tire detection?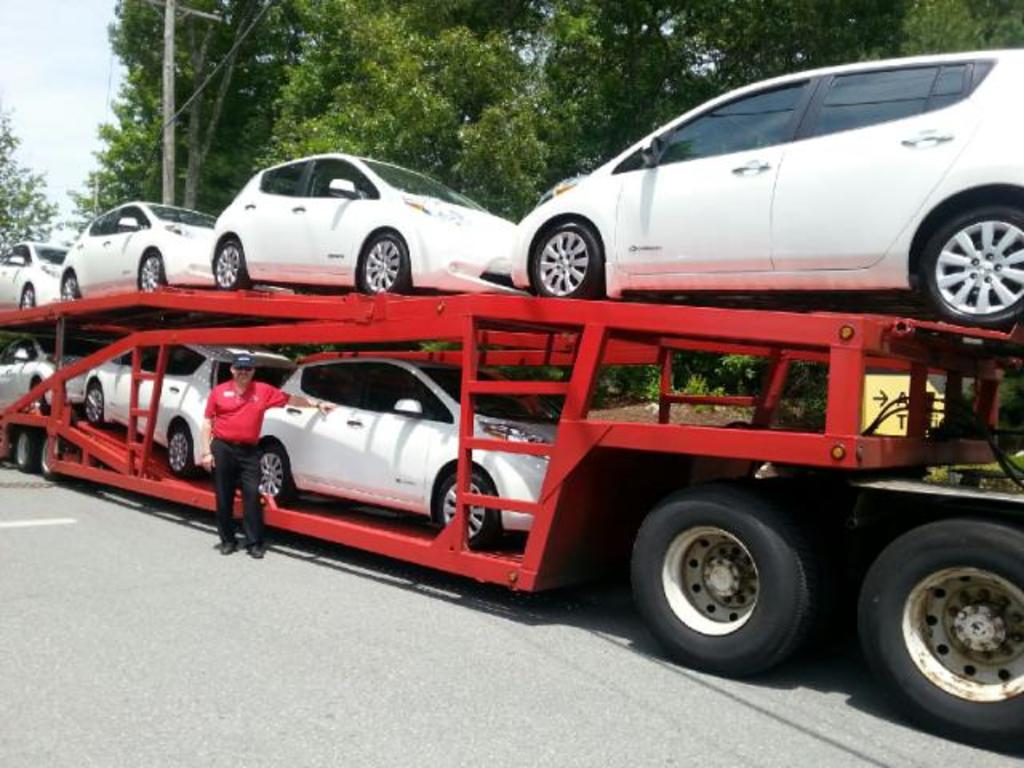
(left=438, top=469, right=499, bottom=547)
